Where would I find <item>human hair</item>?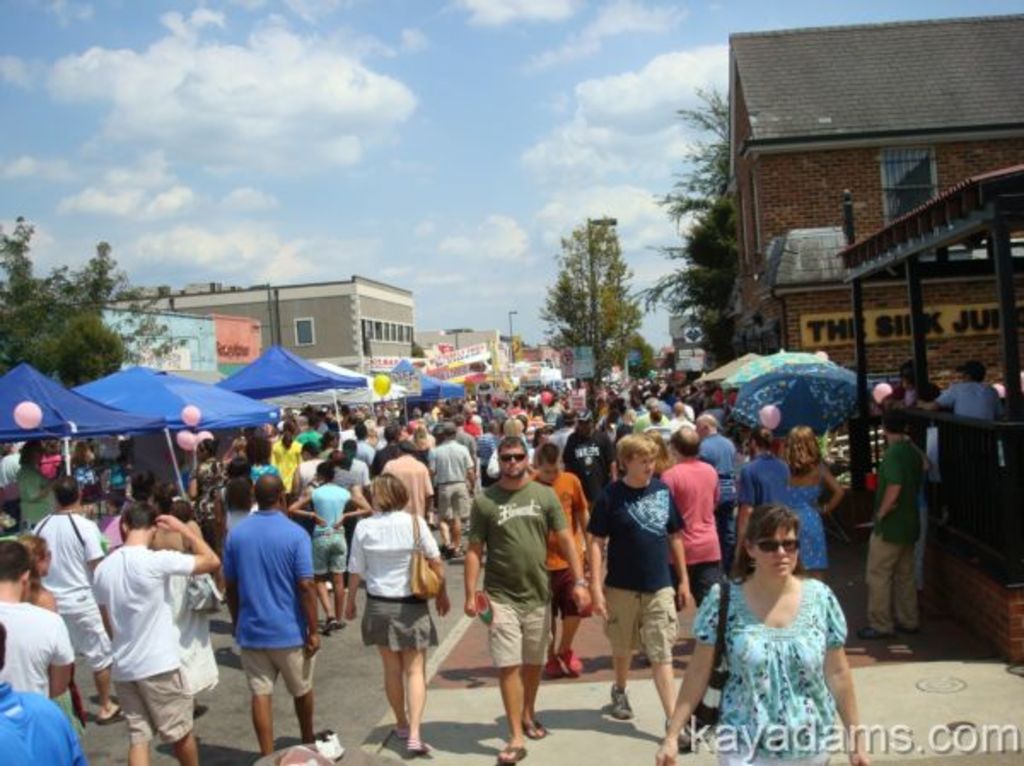
At box=[121, 502, 159, 532].
